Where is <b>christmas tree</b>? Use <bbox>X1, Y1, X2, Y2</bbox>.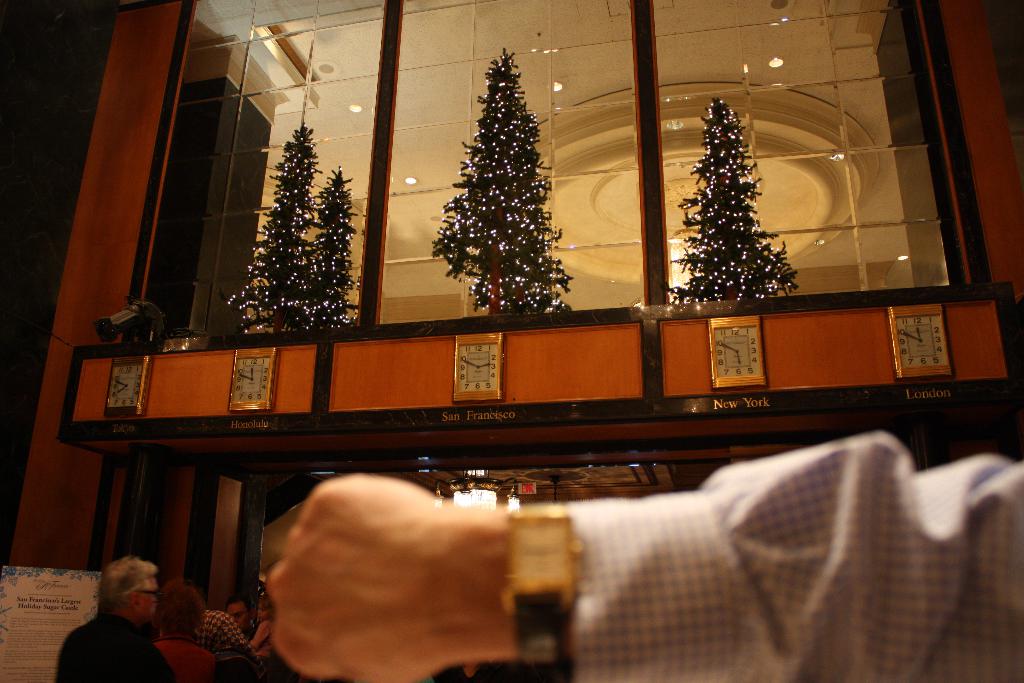
<bbox>667, 89, 810, 308</bbox>.
